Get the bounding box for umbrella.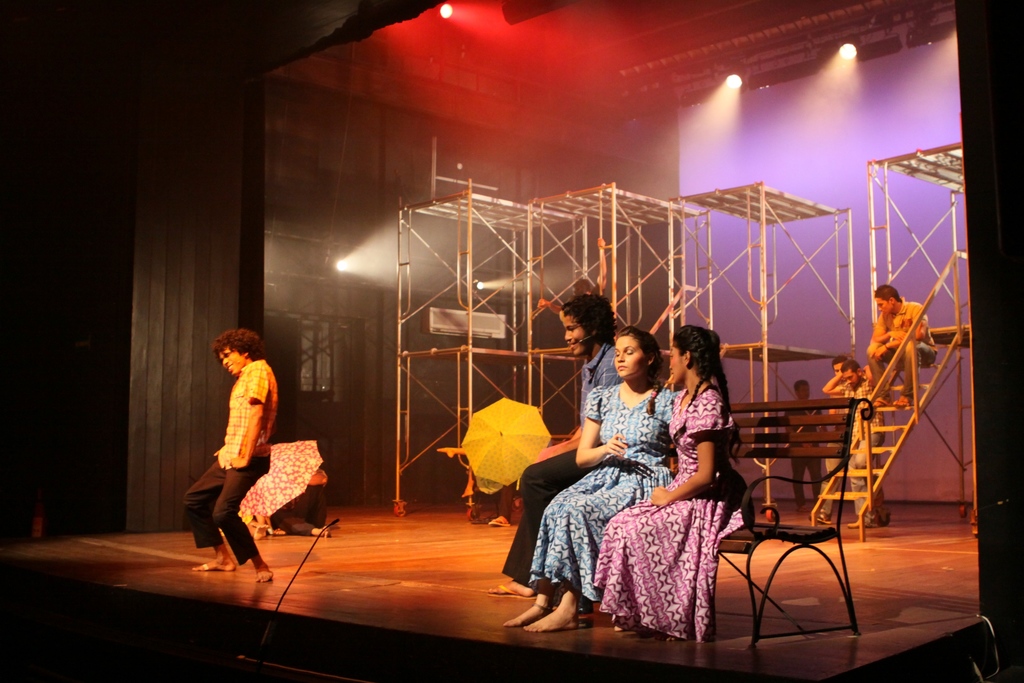
l=241, t=441, r=324, b=520.
